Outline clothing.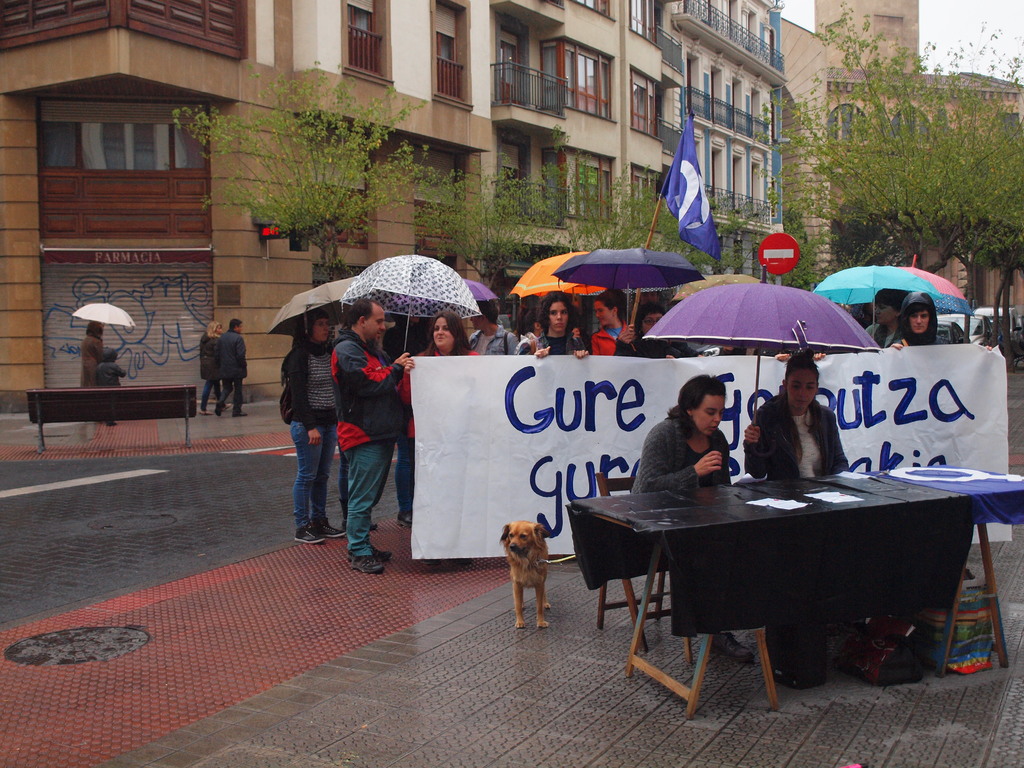
Outline: 595/331/635/371.
